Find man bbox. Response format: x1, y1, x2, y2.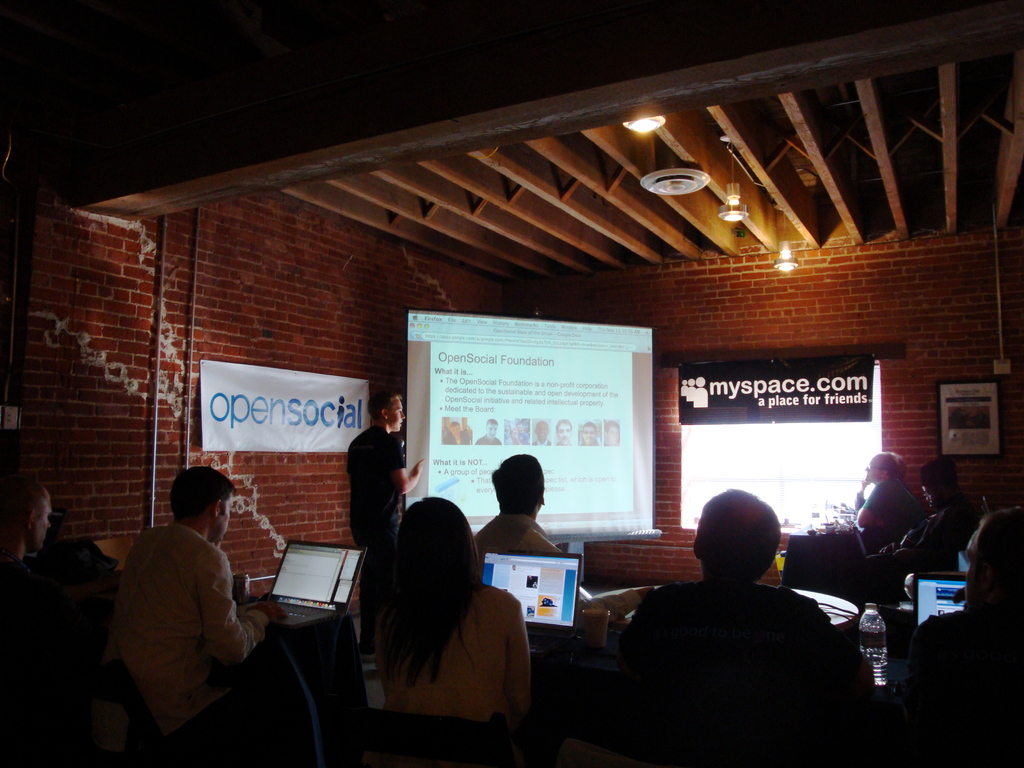
860, 457, 973, 593.
